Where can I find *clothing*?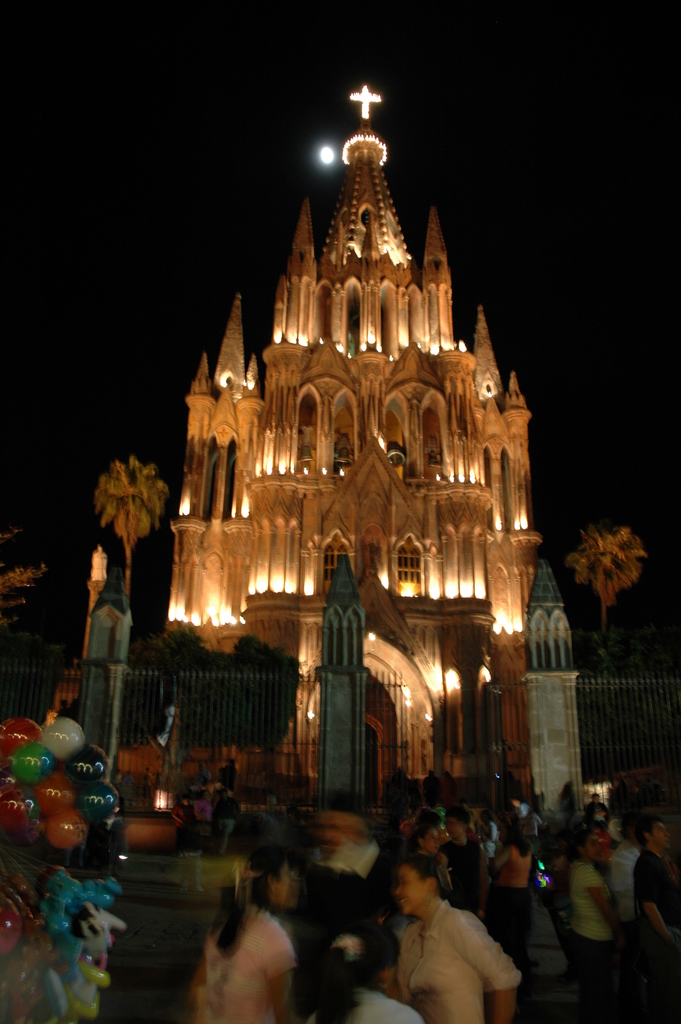
You can find it at <region>193, 900, 296, 1020</region>.
